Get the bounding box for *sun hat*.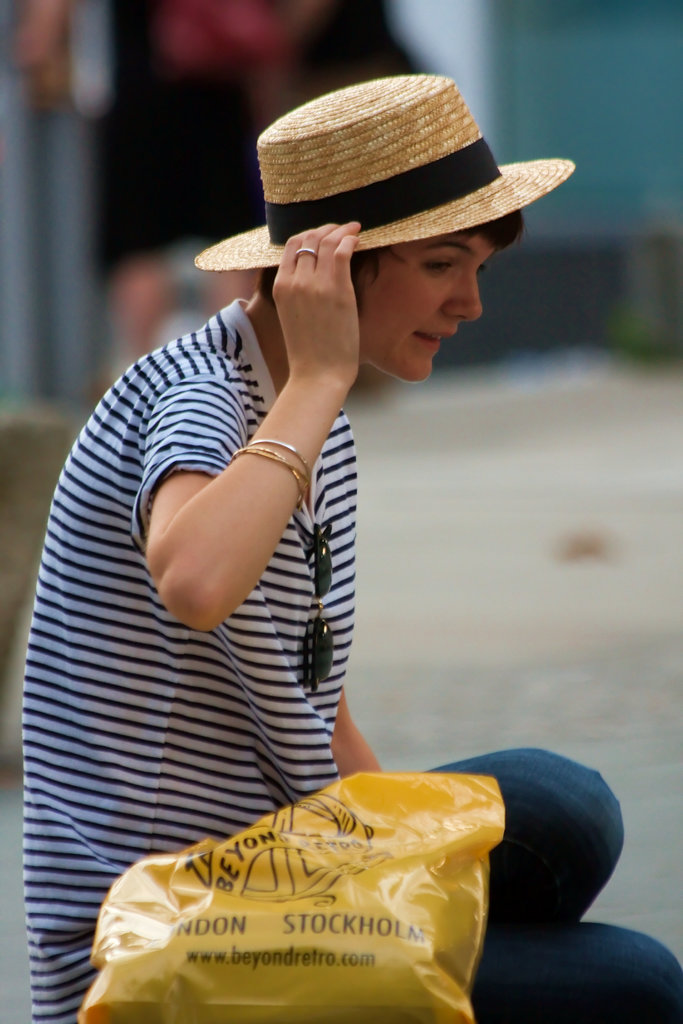
bbox=[190, 72, 575, 275].
